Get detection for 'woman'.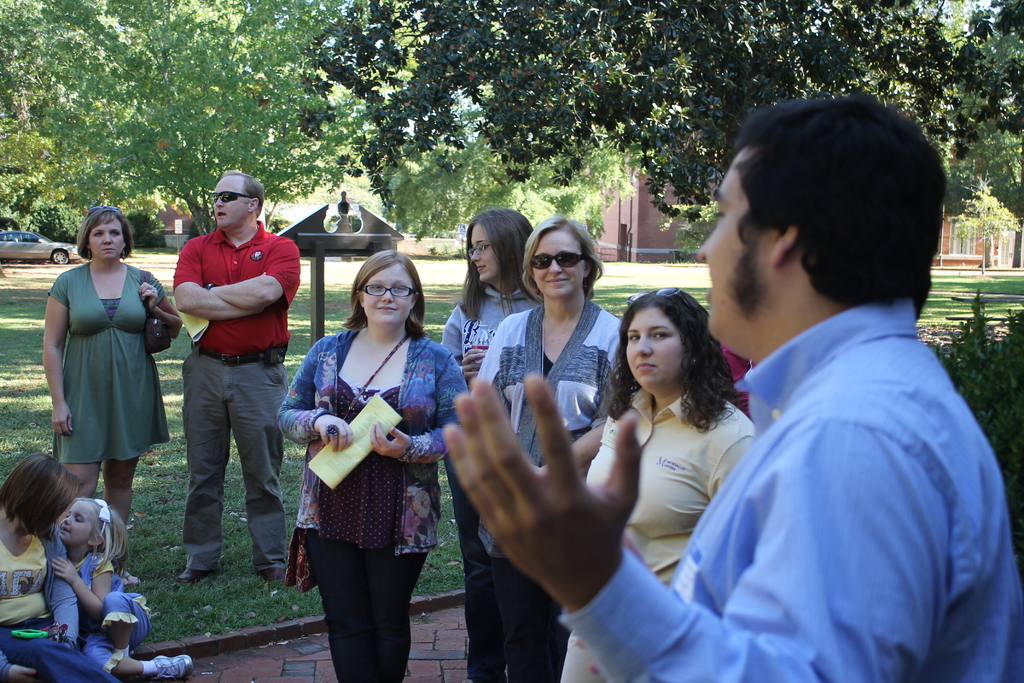
Detection: left=557, top=285, right=749, bottom=682.
